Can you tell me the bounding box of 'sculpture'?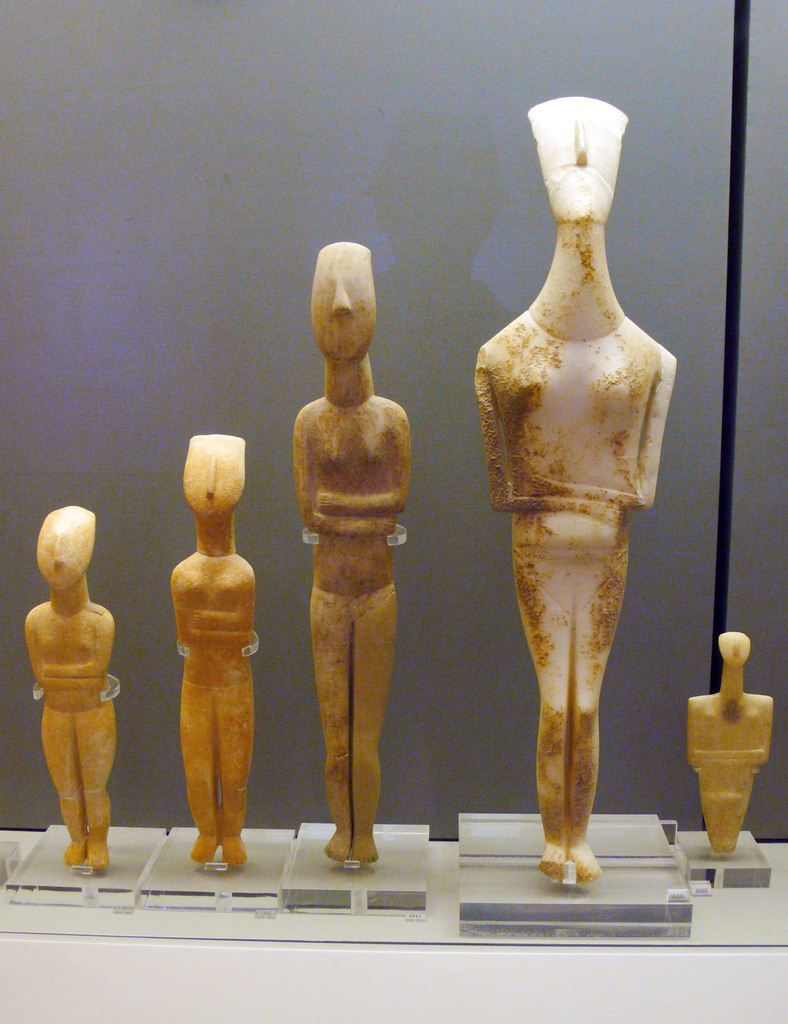
bbox(288, 236, 414, 877).
